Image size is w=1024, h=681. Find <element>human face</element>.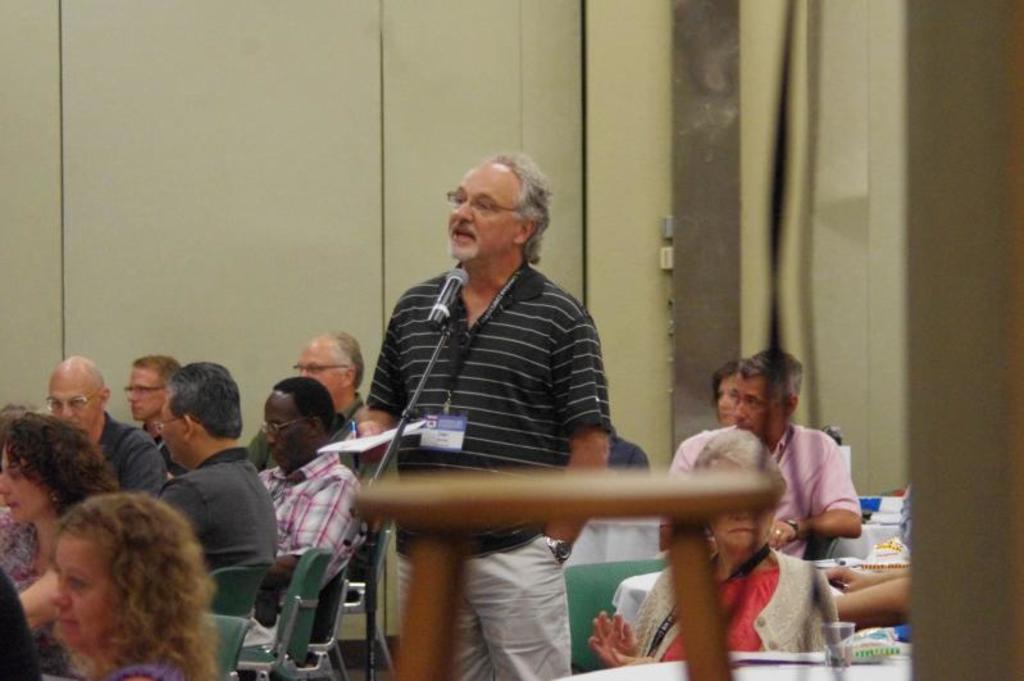
50,374,99,431.
